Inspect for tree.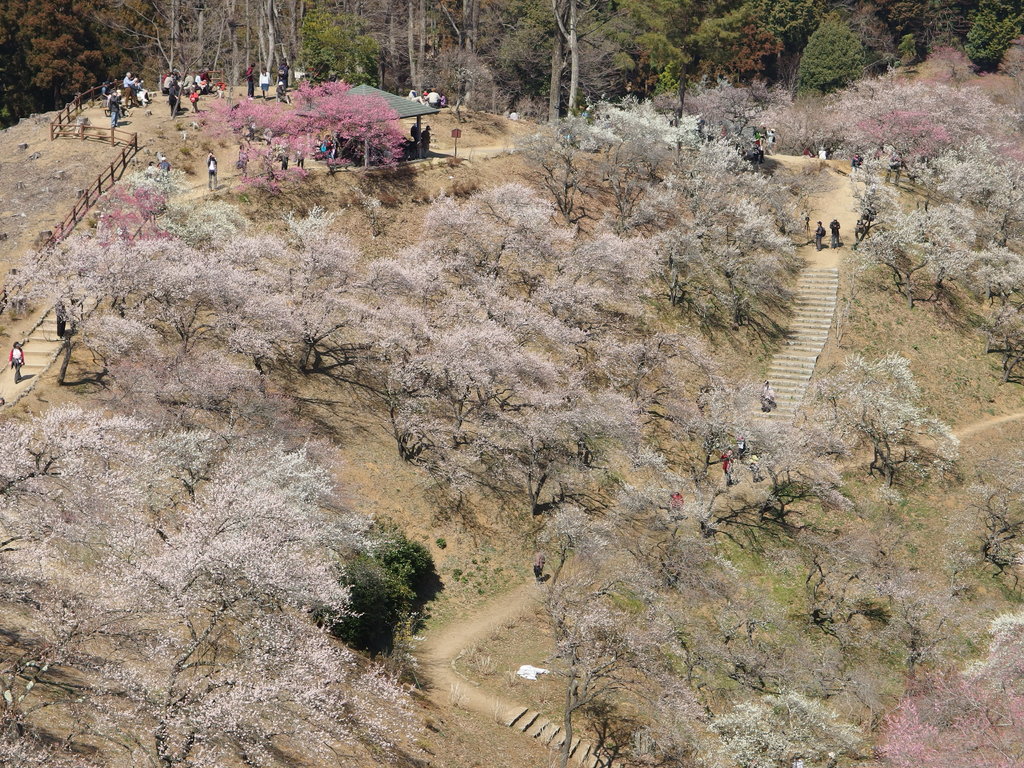
Inspection: (0,15,39,131).
